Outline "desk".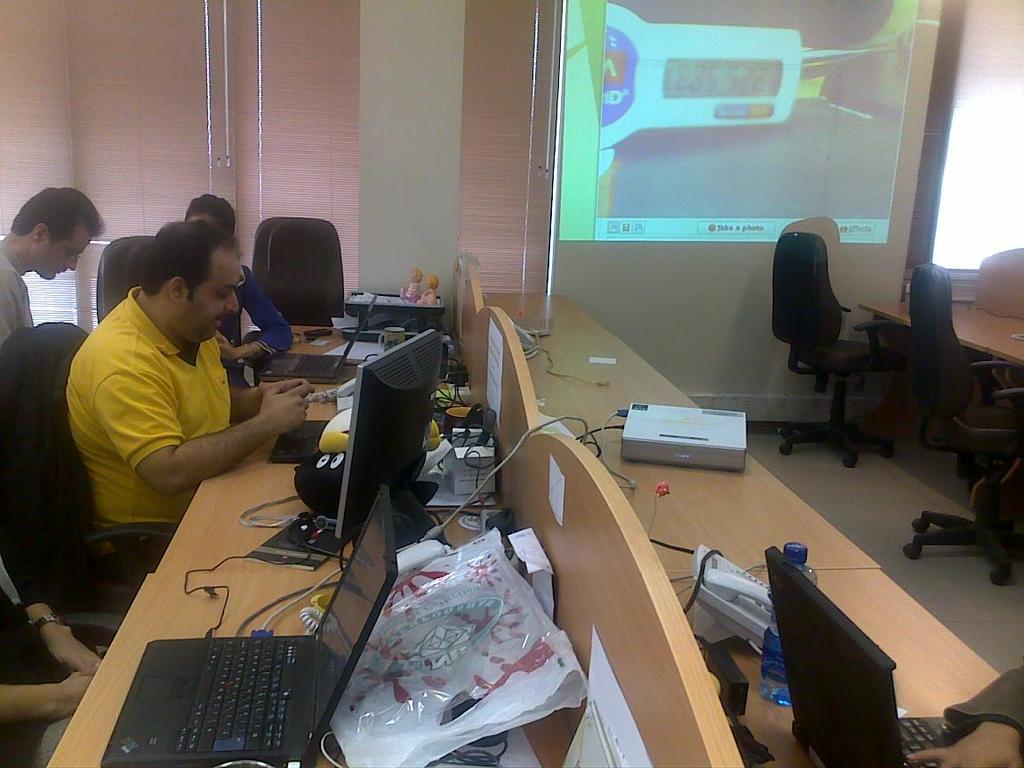
Outline: (483,291,1023,767).
